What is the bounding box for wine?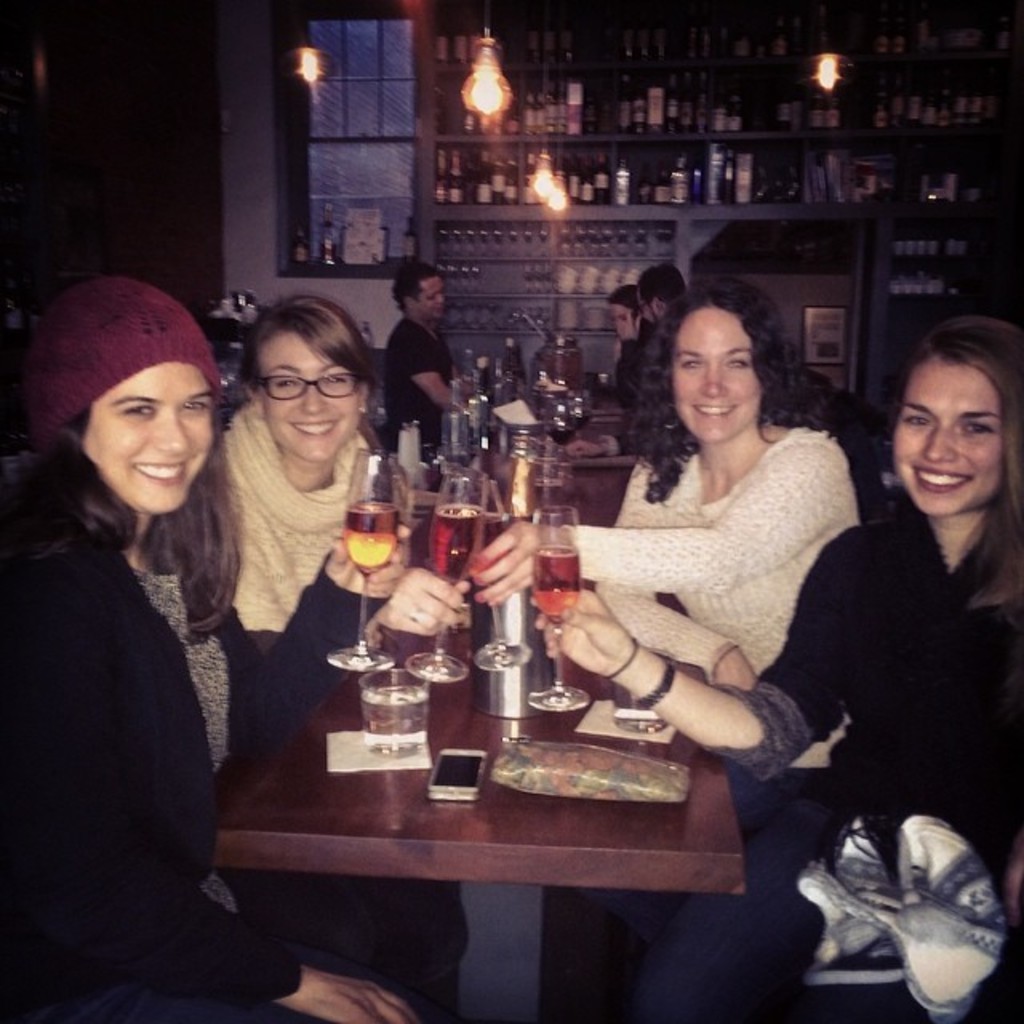
detection(435, 504, 472, 584).
